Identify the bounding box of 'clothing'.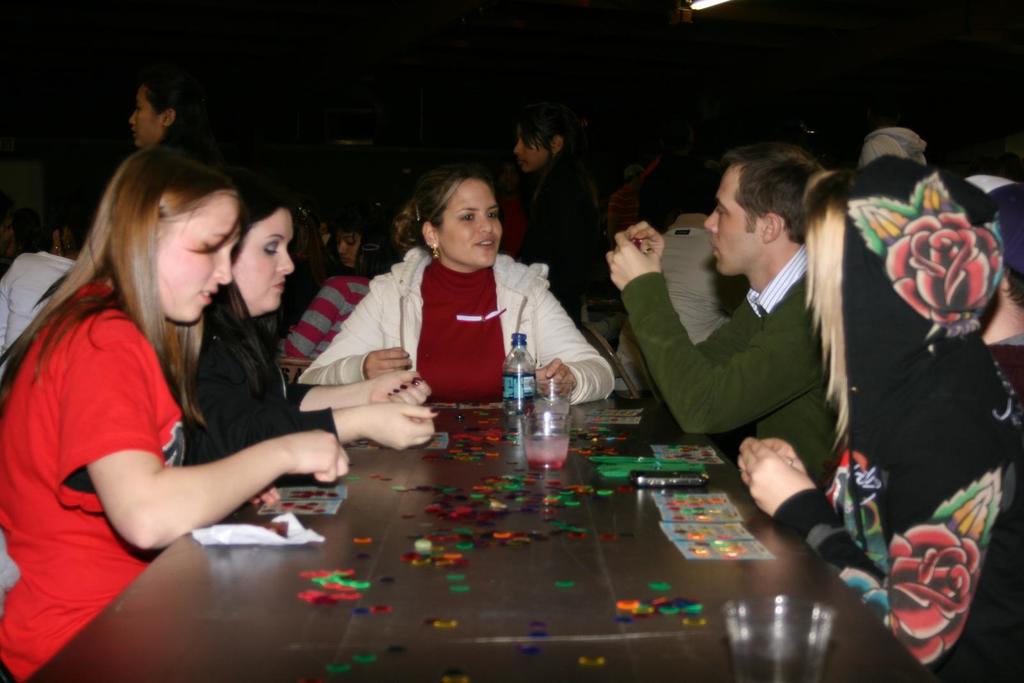
{"x1": 213, "y1": 306, "x2": 338, "y2": 470}.
